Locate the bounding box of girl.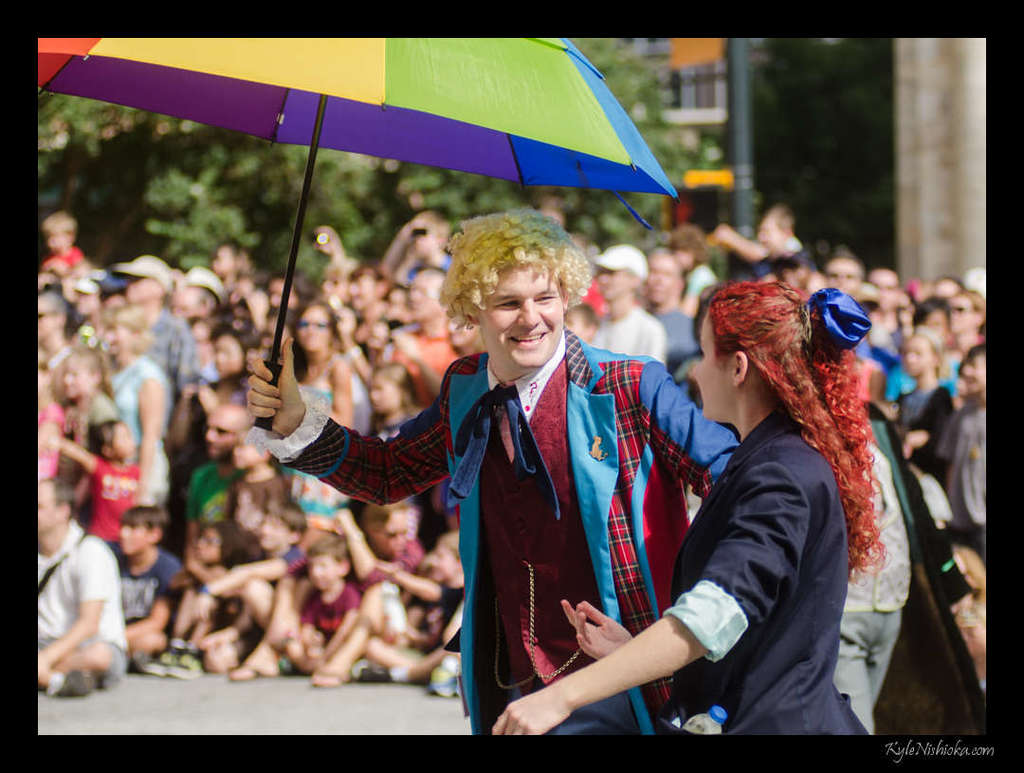
Bounding box: select_region(60, 347, 121, 459).
